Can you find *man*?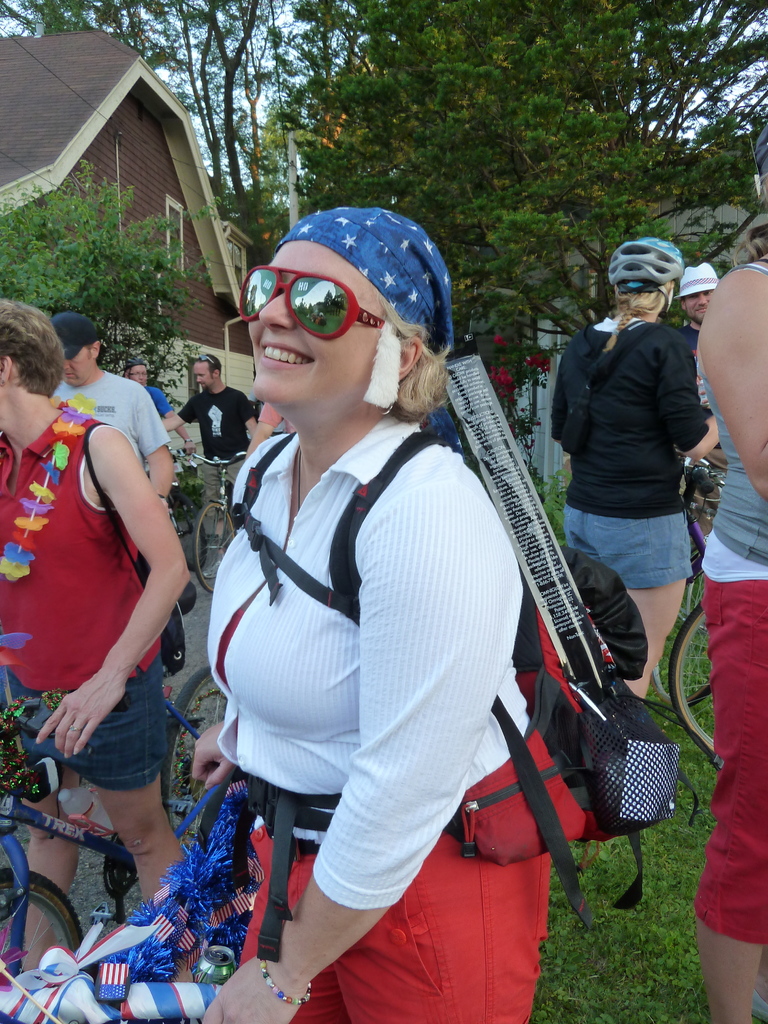
Yes, bounding box: x1=678 y1=264 x2=716 y2=358.
